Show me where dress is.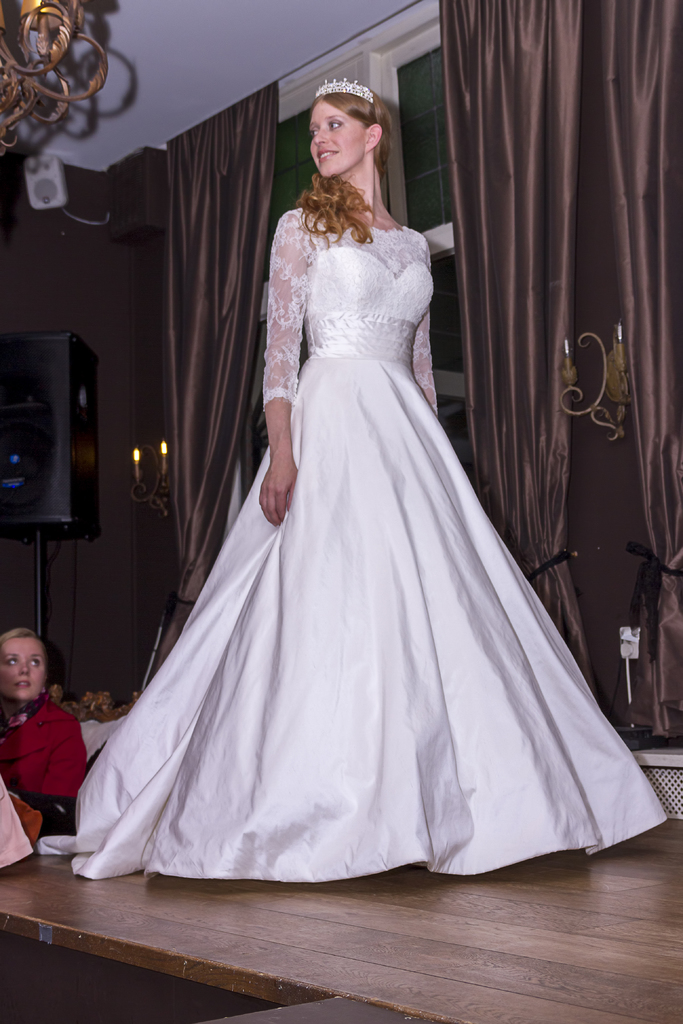
dress is at pyautogui.locateOnScreen(36, 207, 666, 884).
